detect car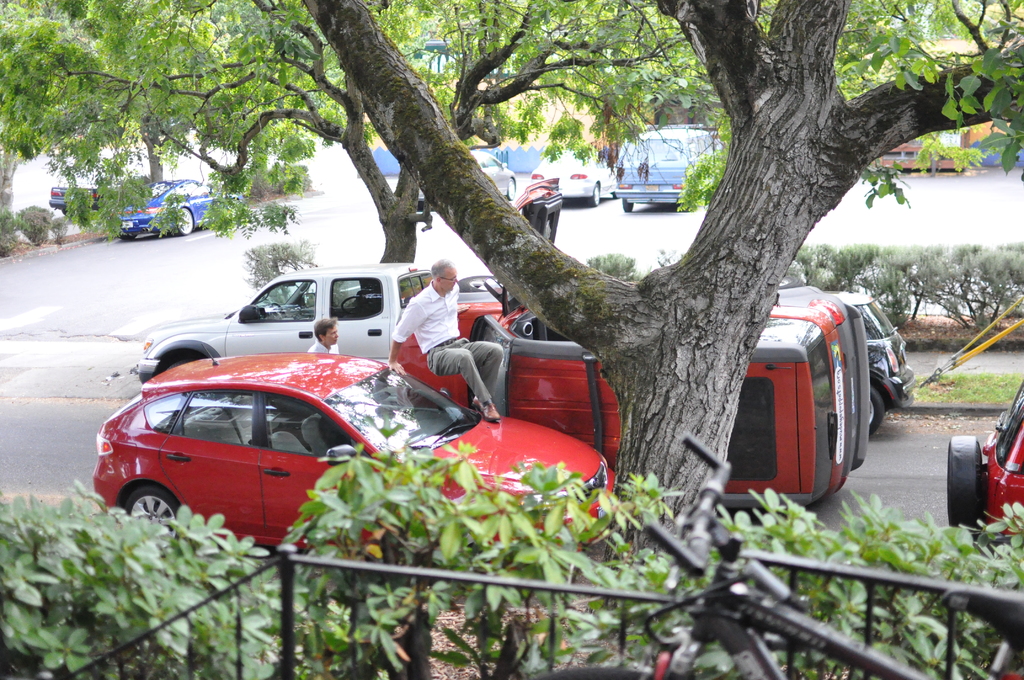
{"x1": 88, "y1": 339, "x2": 612, "y2": 555}
